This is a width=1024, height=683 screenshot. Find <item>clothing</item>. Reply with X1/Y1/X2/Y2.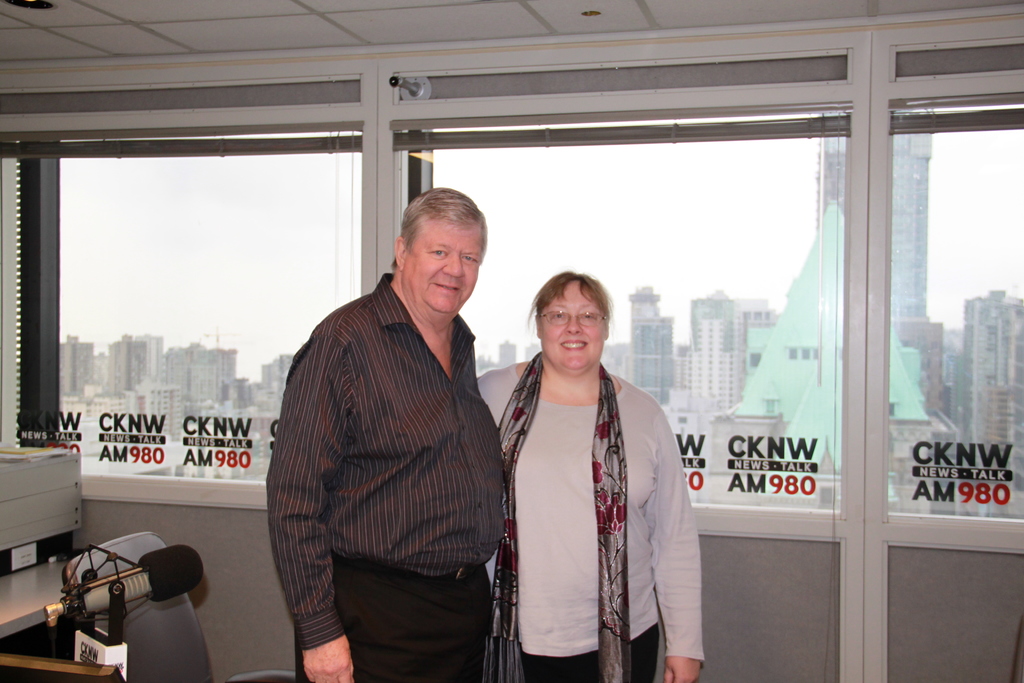
466/350/722/682.
